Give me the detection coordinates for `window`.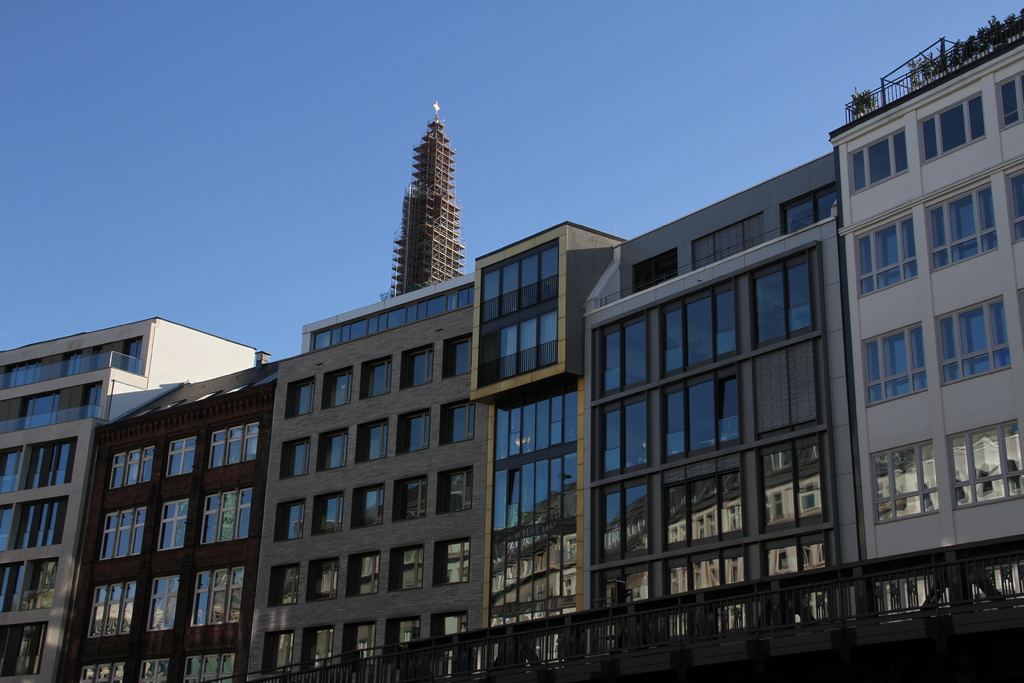
65/352/83/378.
